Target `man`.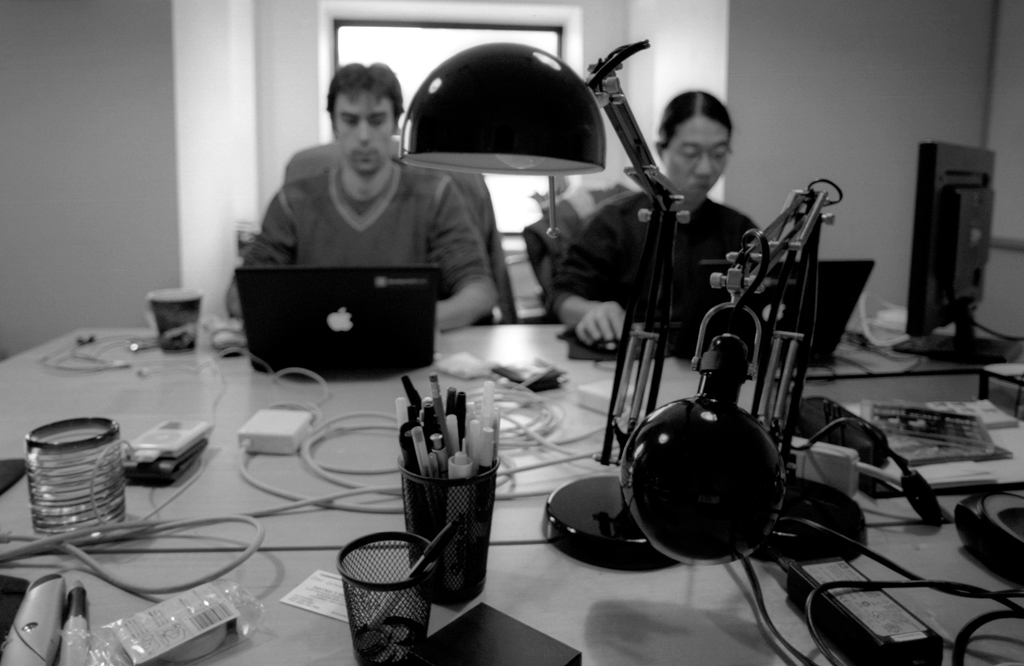
Target region: x1=228 y1=56 x2=503 y2=340.
